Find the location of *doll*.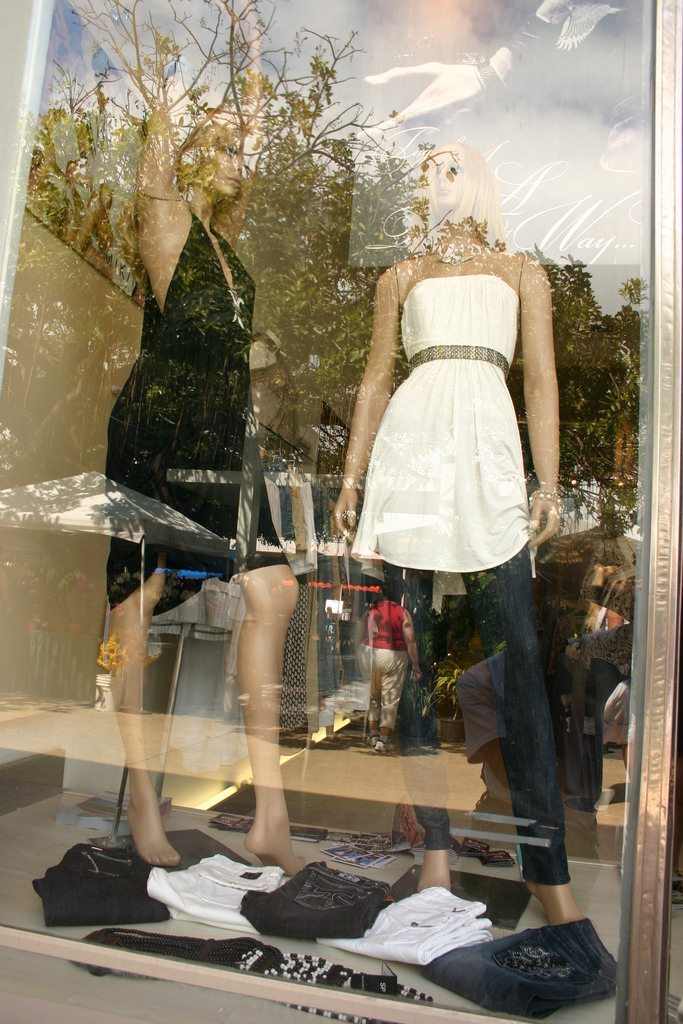
Location: [x1=101, y1=0, x2=311, y2=872].
